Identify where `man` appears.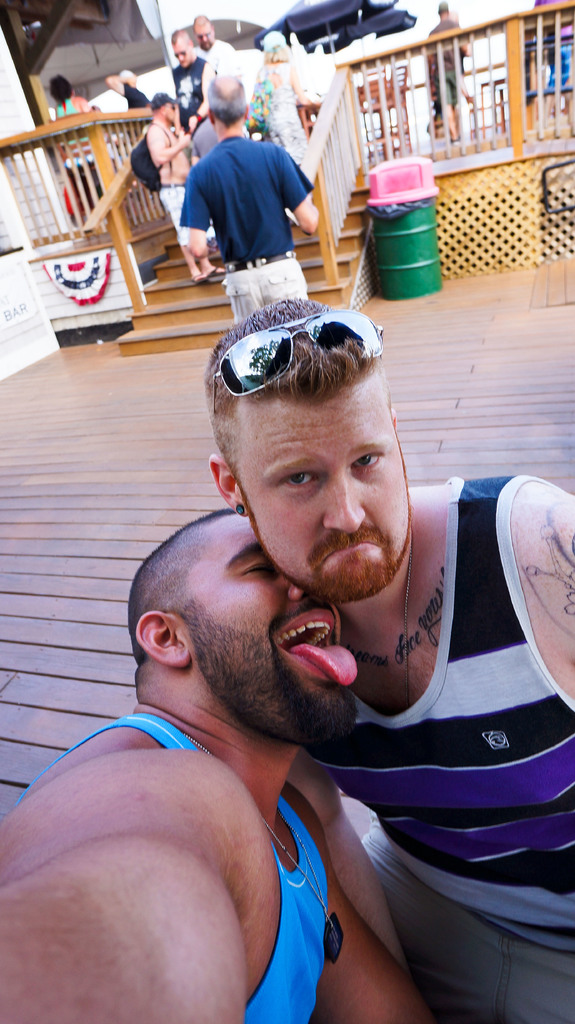
Appears at pyautogui.locateOnScreen(210, 293, 574, 1023).
